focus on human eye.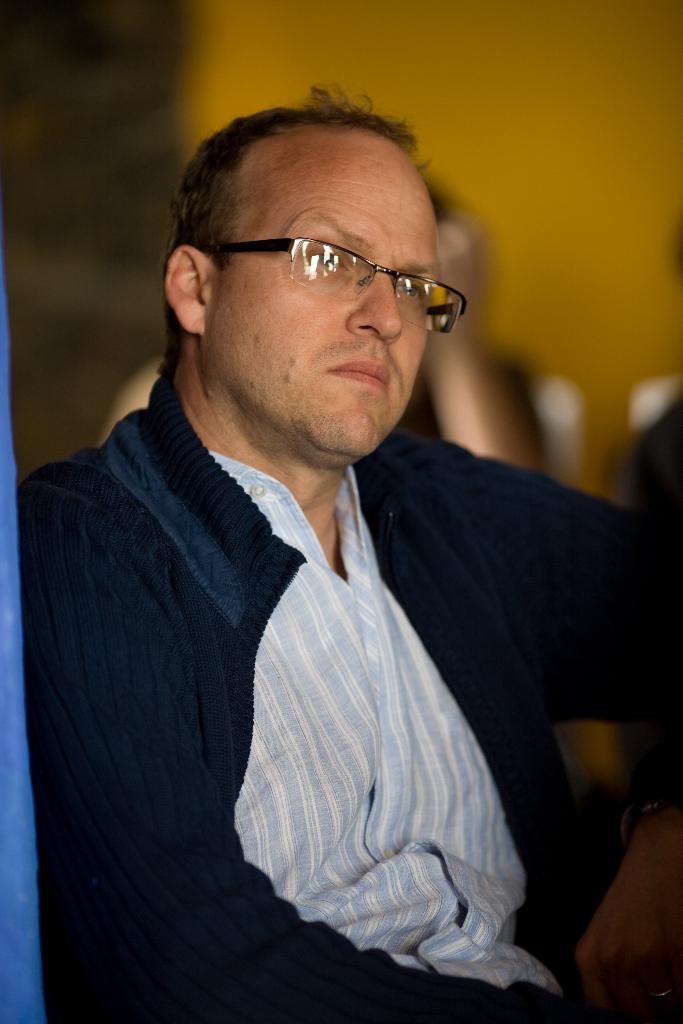
Focused at [left=391, top=281, right=425, bottom=309].
